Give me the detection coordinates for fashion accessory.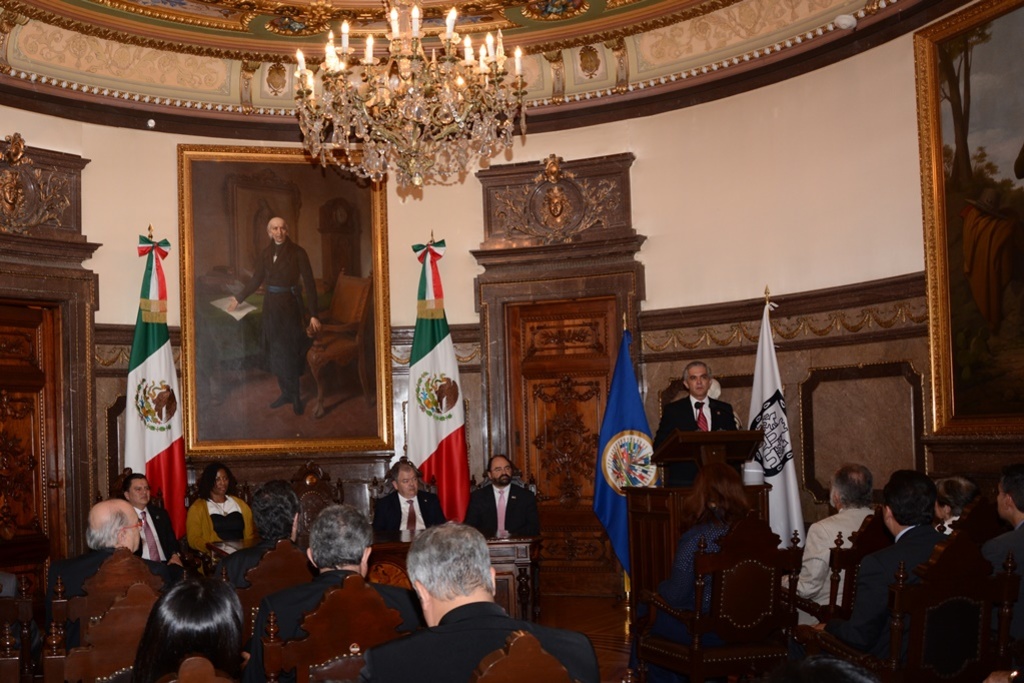
BBox(695, 399, 711, 432).
